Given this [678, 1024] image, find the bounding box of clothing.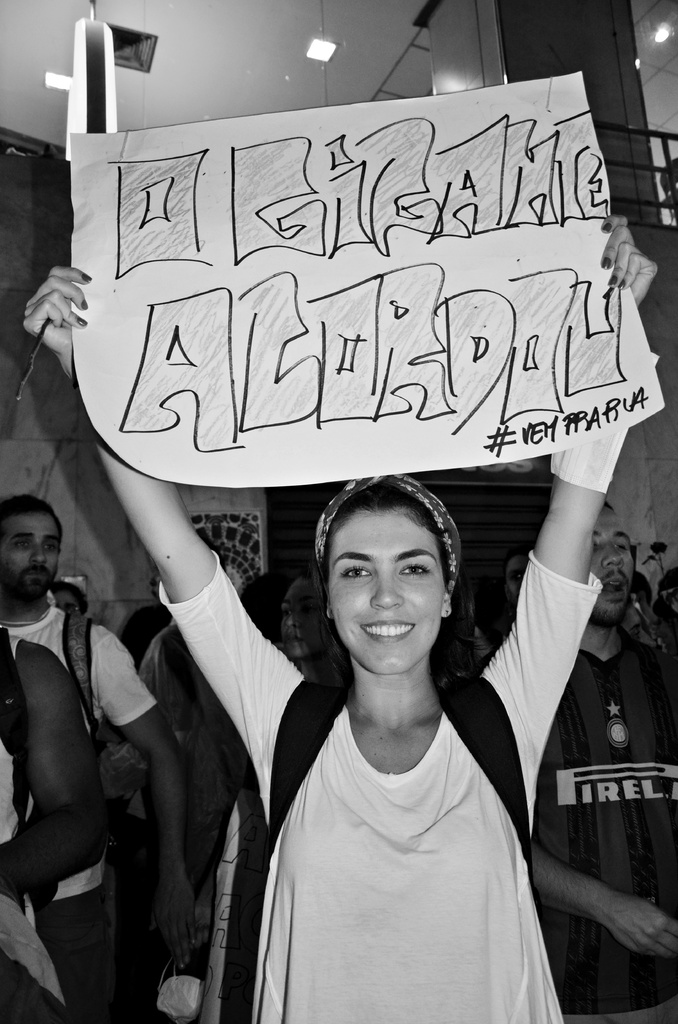
<region>154, 556, 606, 1023</region>.
